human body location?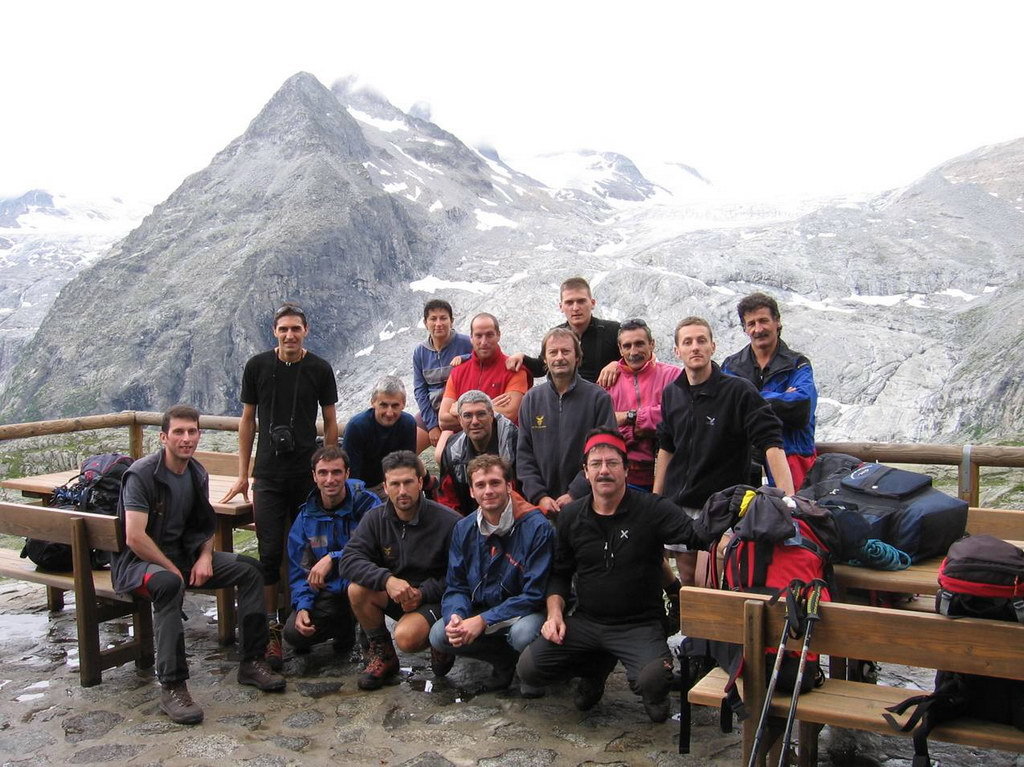
[599,314,684,447]
